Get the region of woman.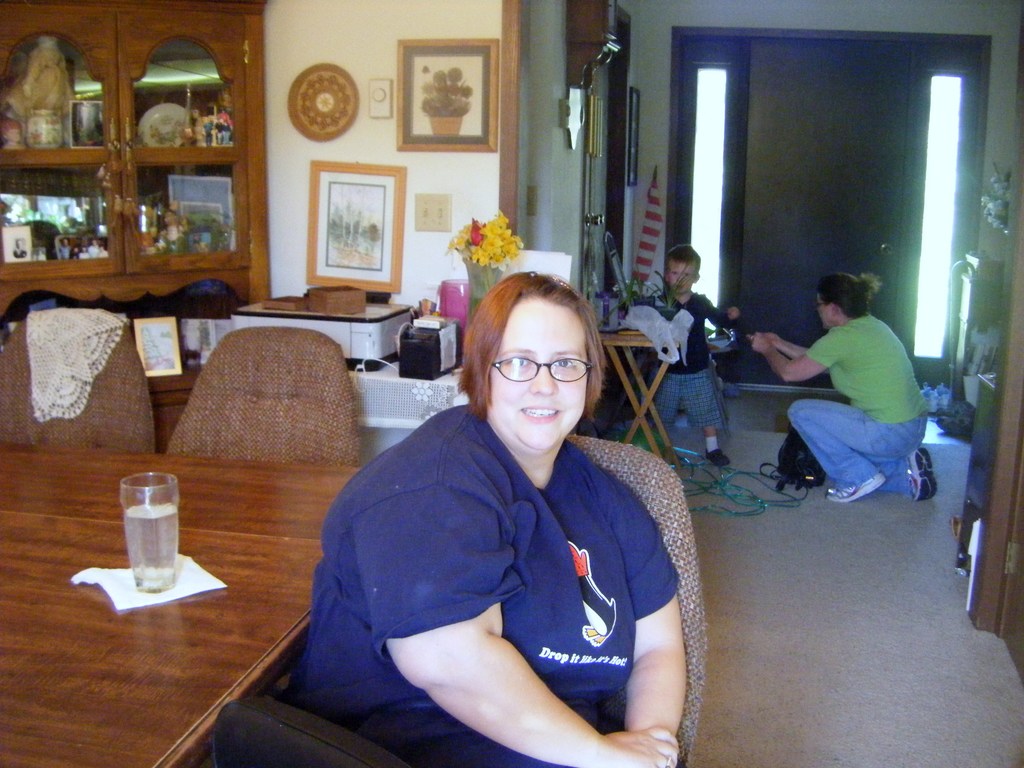
313, 214, 676, 767.
